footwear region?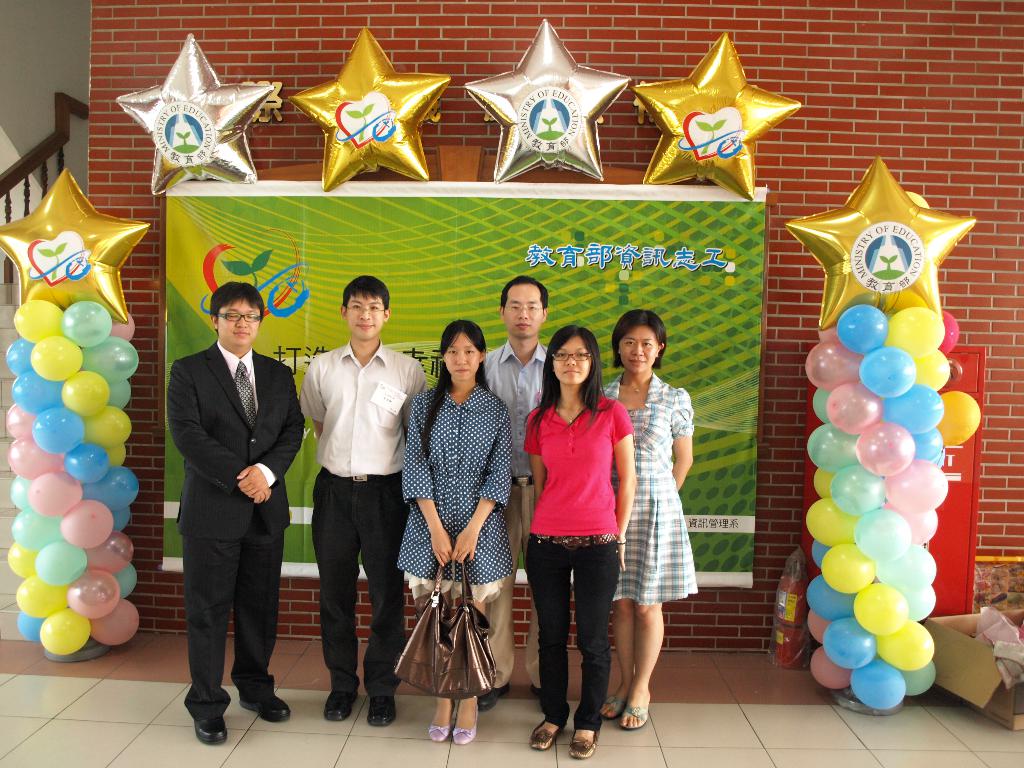
454:698:480:744
